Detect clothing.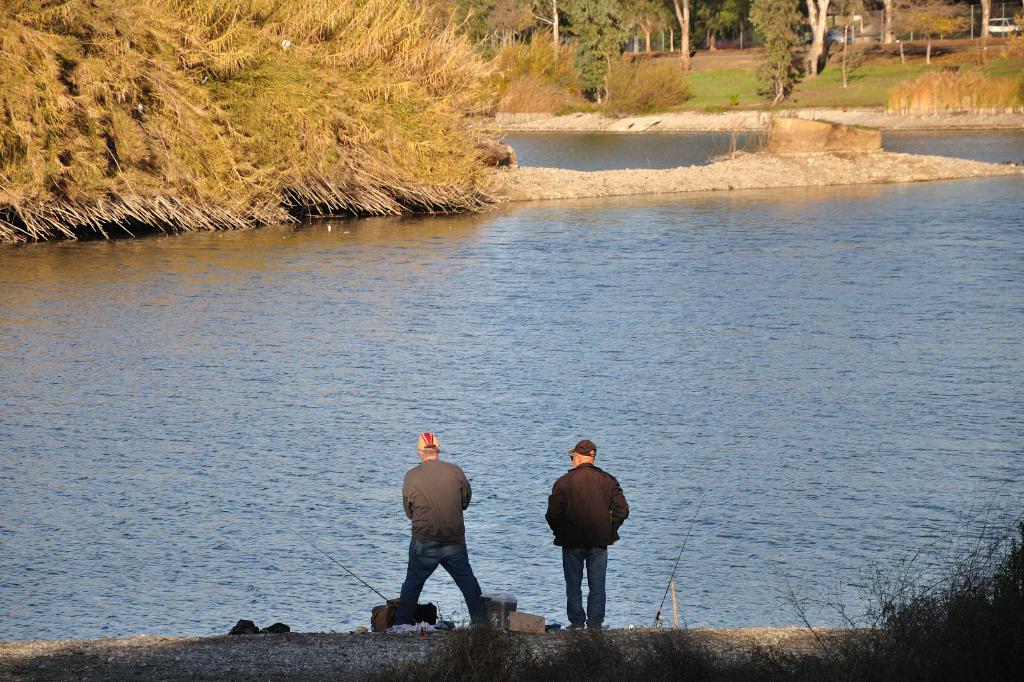
Detected at 543 453 634 630.
